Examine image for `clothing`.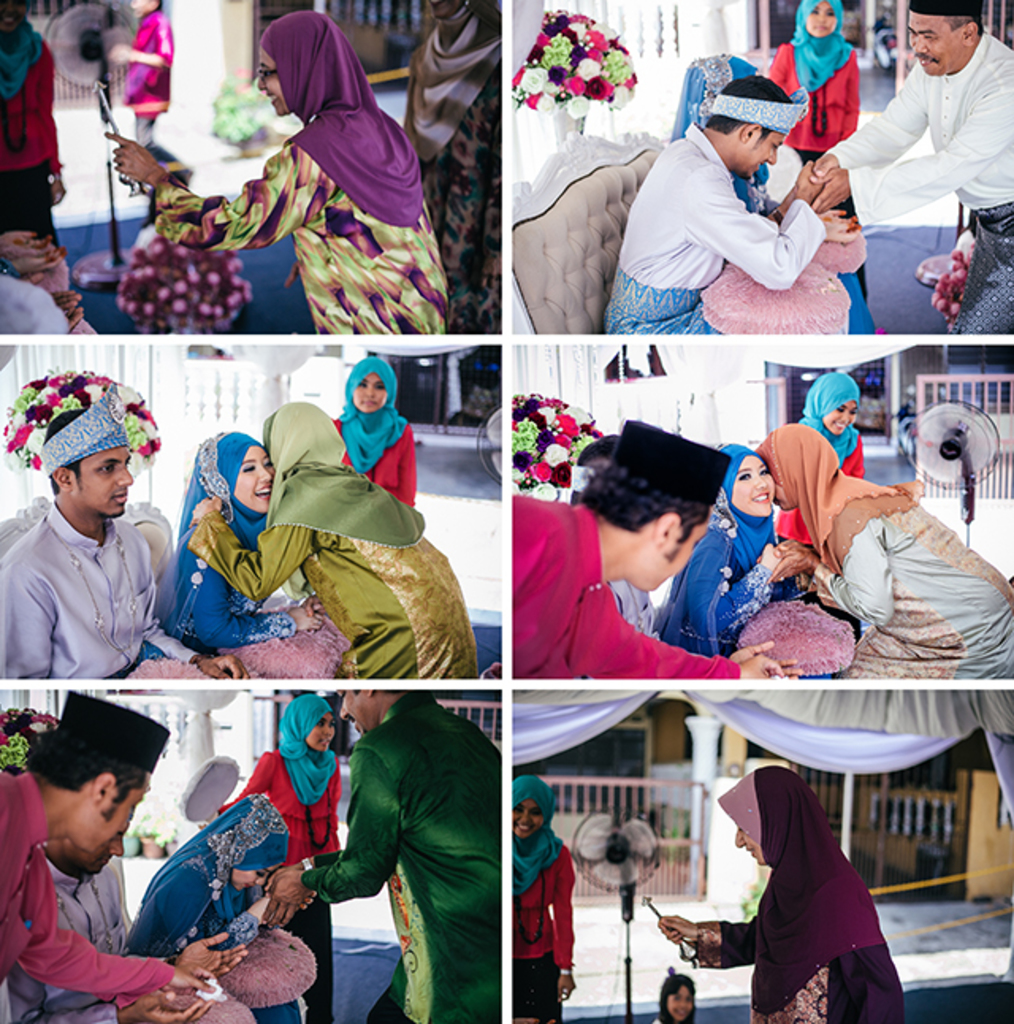
Examination result: detection(2, 769, 181, 1000).
